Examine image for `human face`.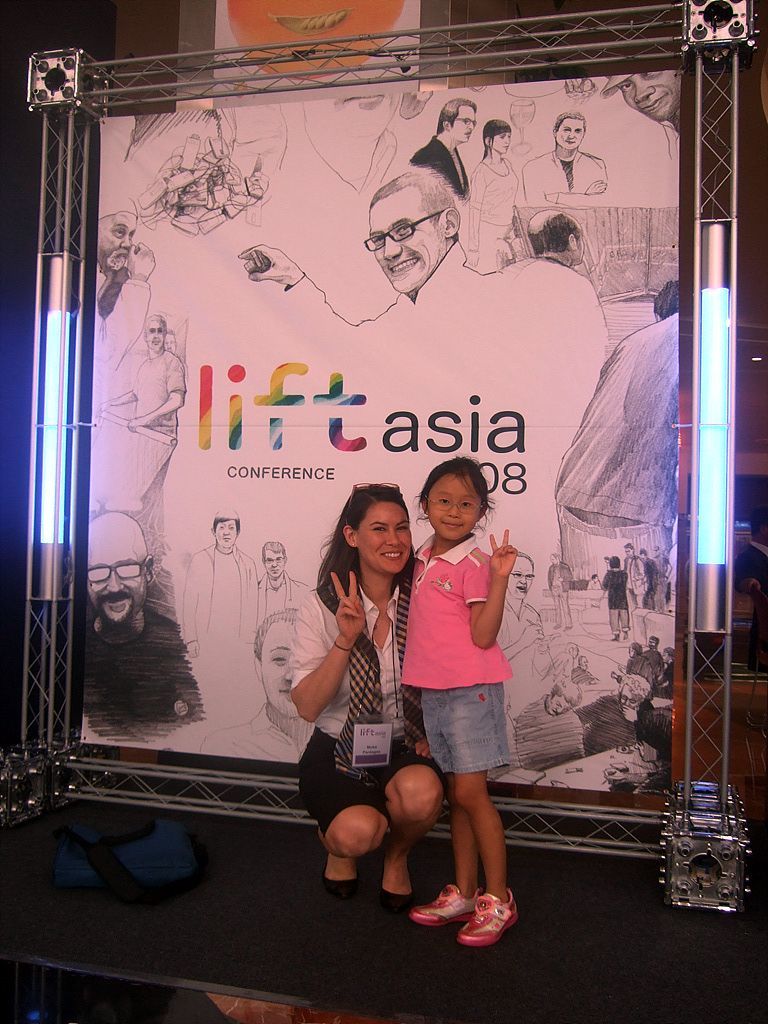
Examination result: 267, 622, 301, 728.
